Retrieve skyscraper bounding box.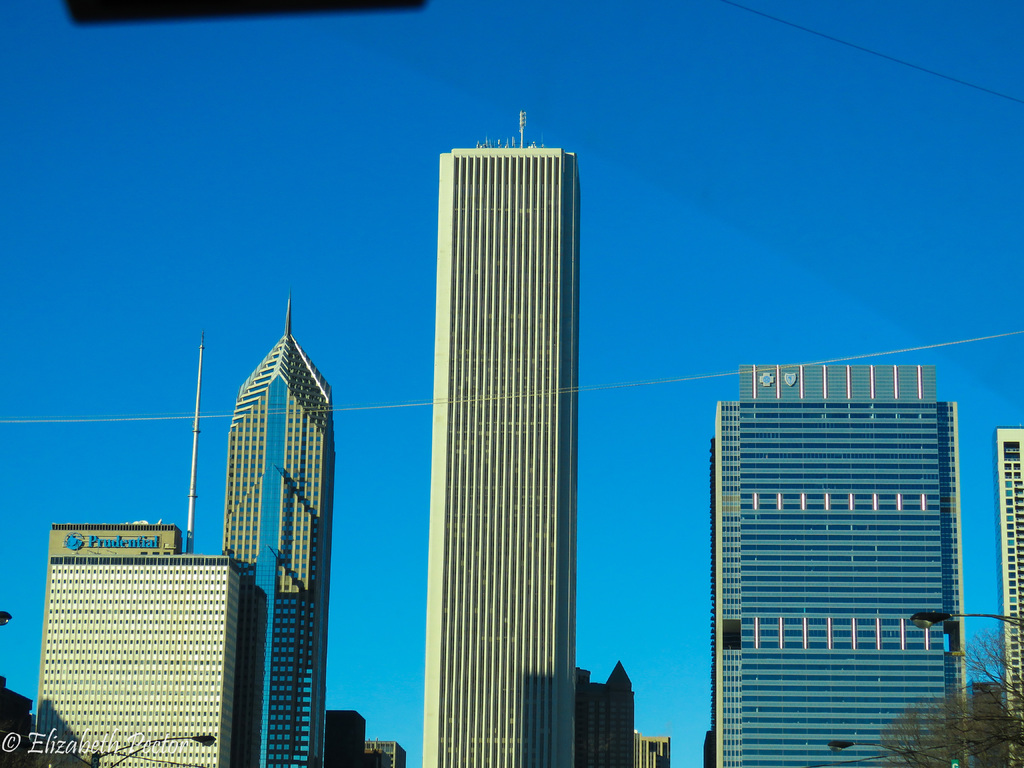
Bounding box: <region>223, 296, 330, 767</region>.
